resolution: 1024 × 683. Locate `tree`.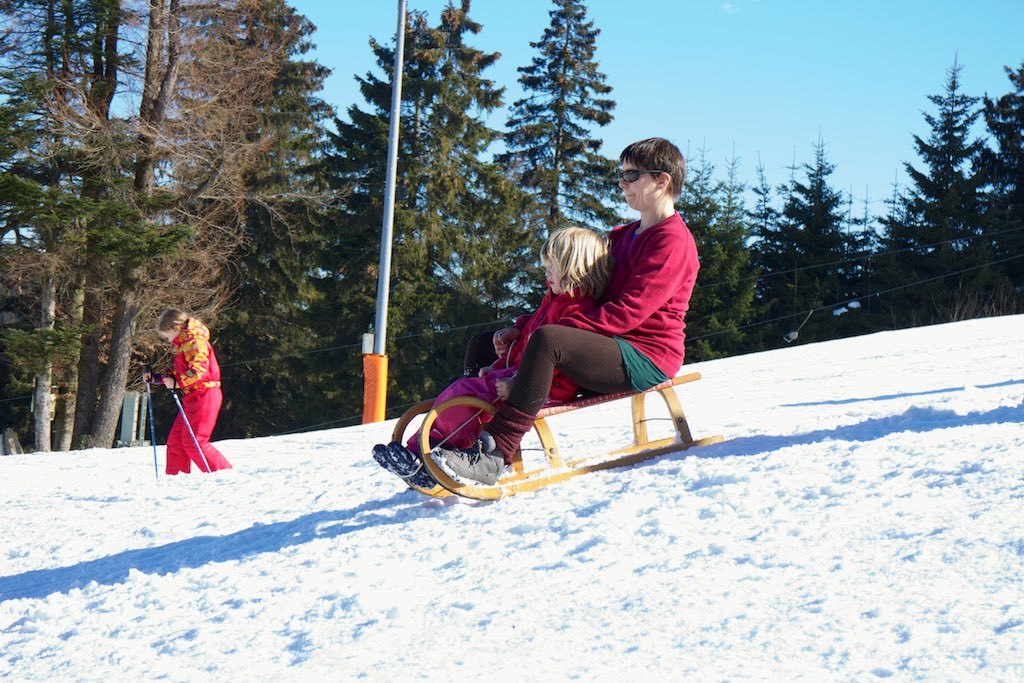
crop(899, 45, 1003, 294).
